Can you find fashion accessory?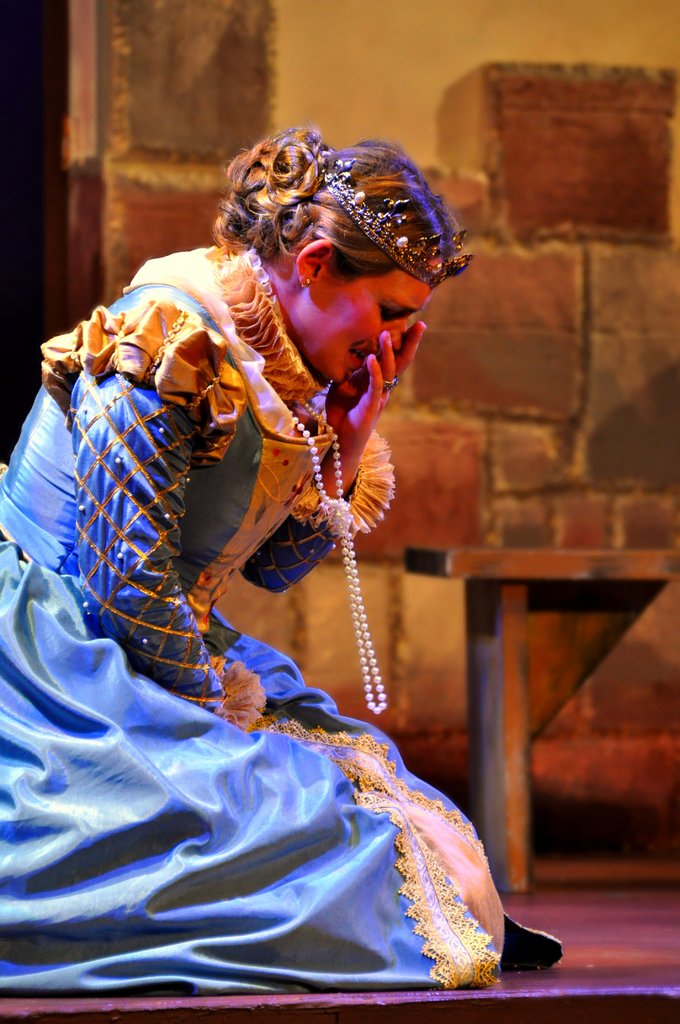
Yes, bounding box: <box>302,275,312,289</box>.
